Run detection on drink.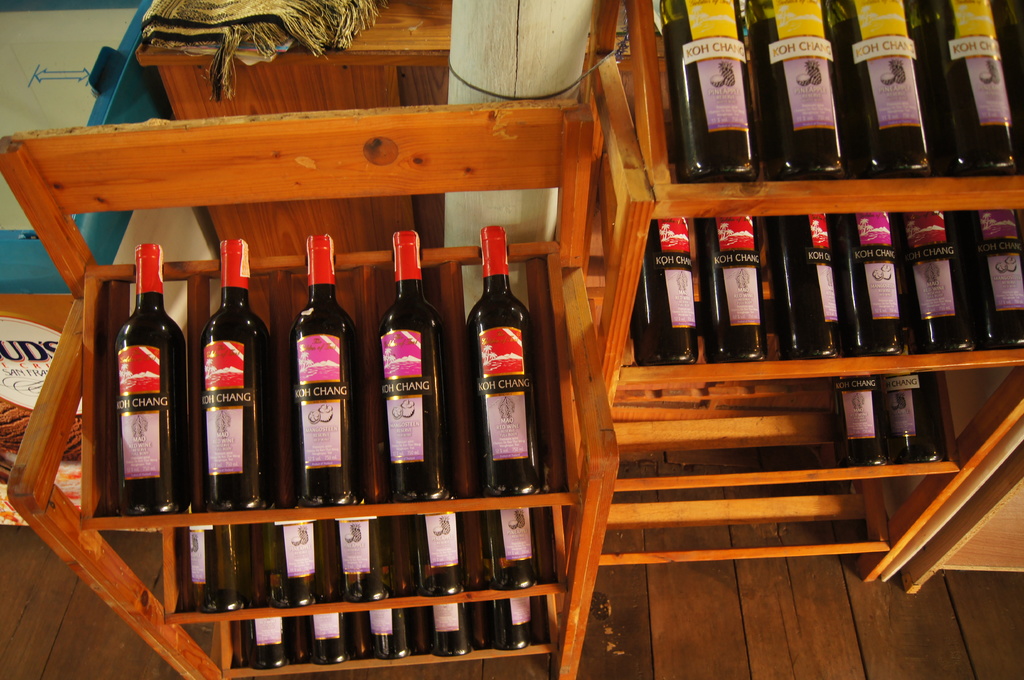
Result: (378, 231, 440, 493).
